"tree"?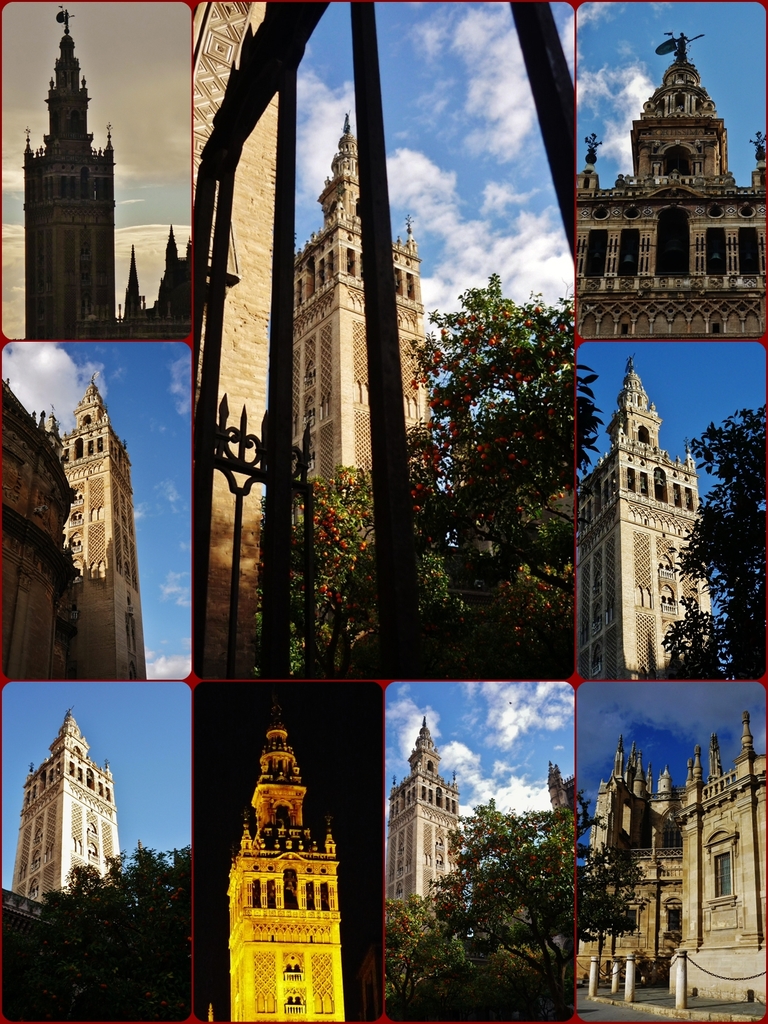
bbox(660, 392, 767, 678)
